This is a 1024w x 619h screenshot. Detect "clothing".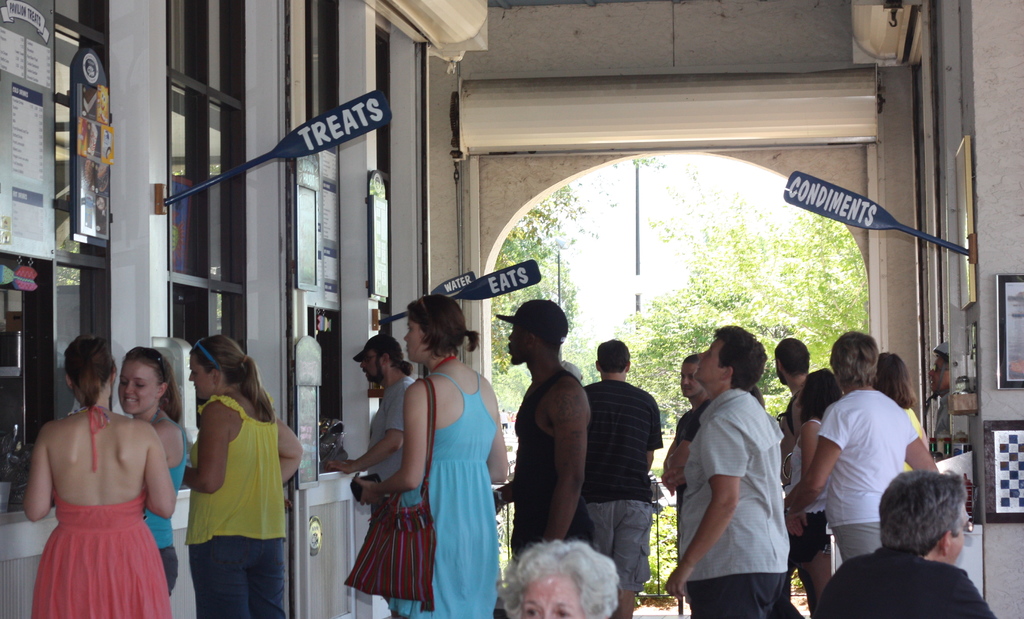
34/500/168/618.
